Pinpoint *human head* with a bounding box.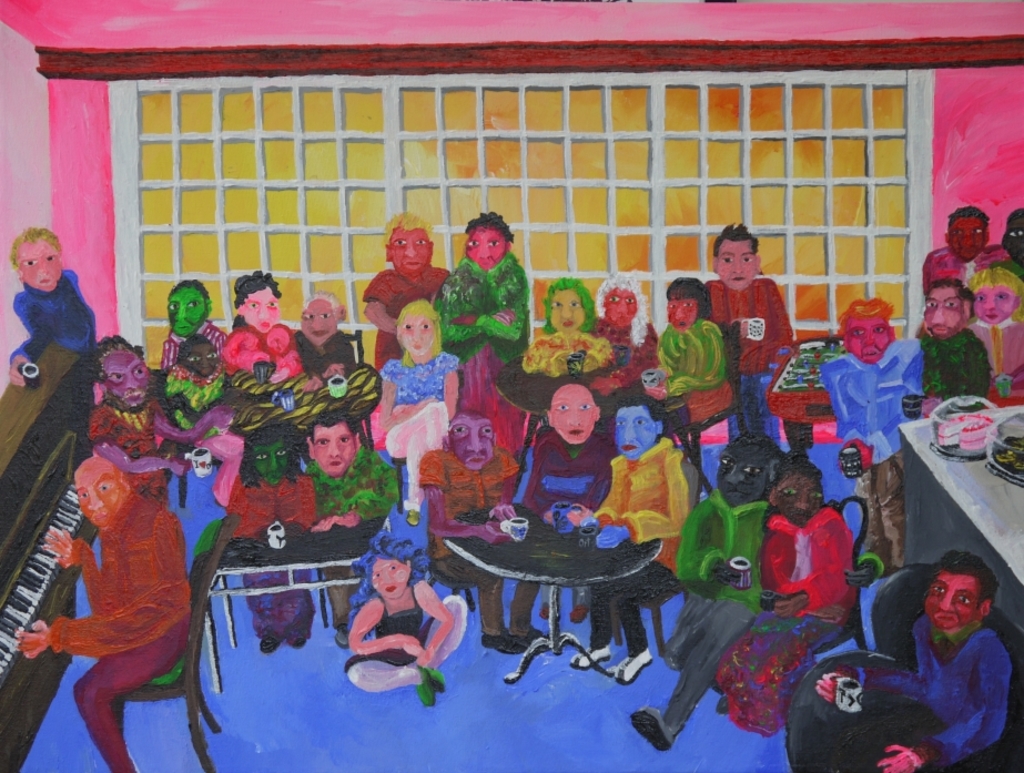
[550, 373, 602, 441].
